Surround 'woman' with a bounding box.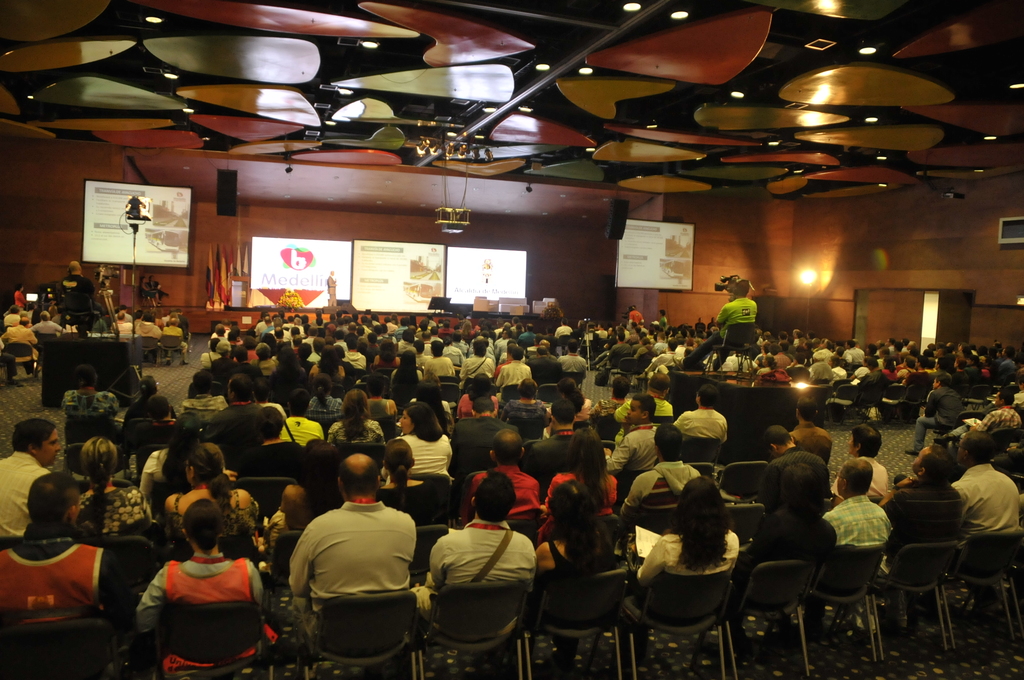
531, 476, 623, 672.
